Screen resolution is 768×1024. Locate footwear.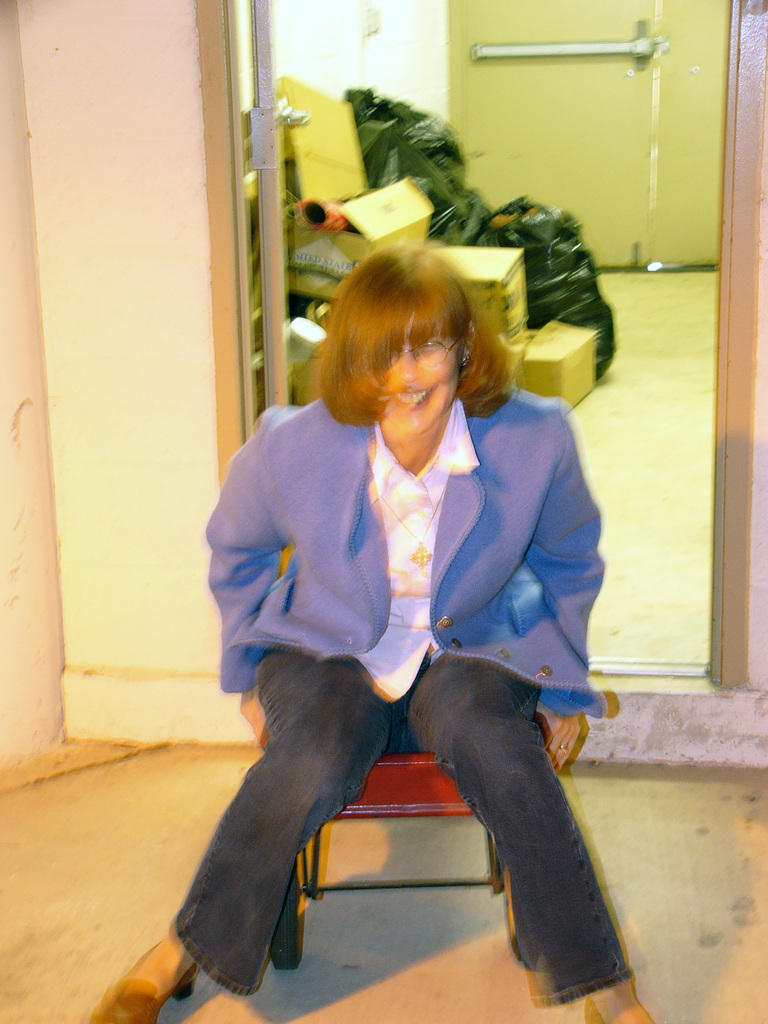
<region>580, 988, 664, 1023</region>.
